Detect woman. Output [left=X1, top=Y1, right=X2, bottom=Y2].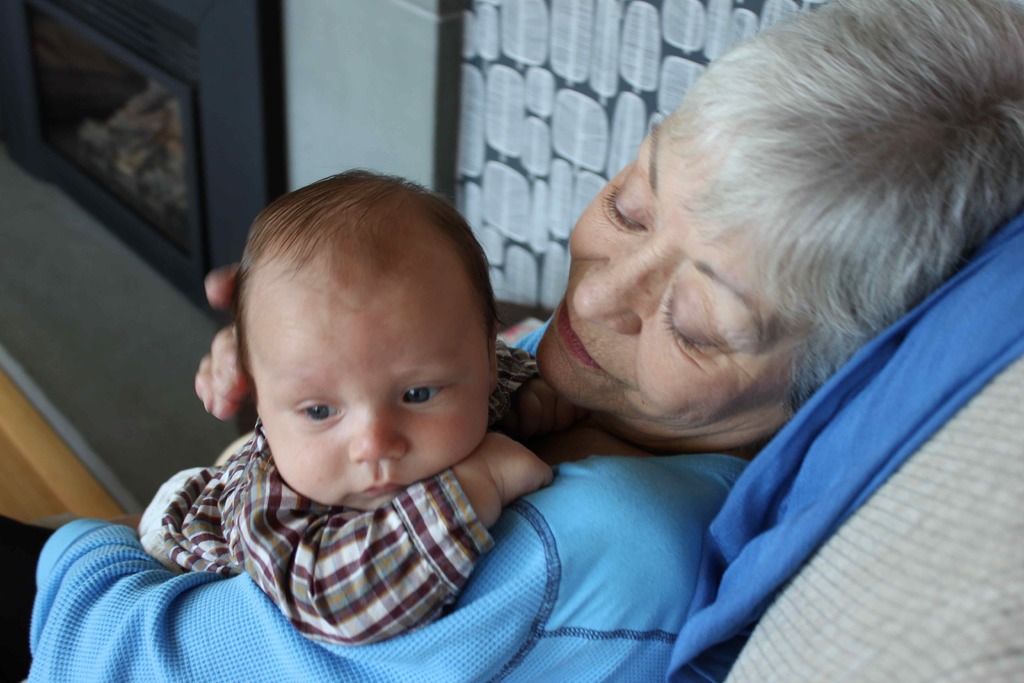
[left=0, top=0, right=1023, bottom=682].
